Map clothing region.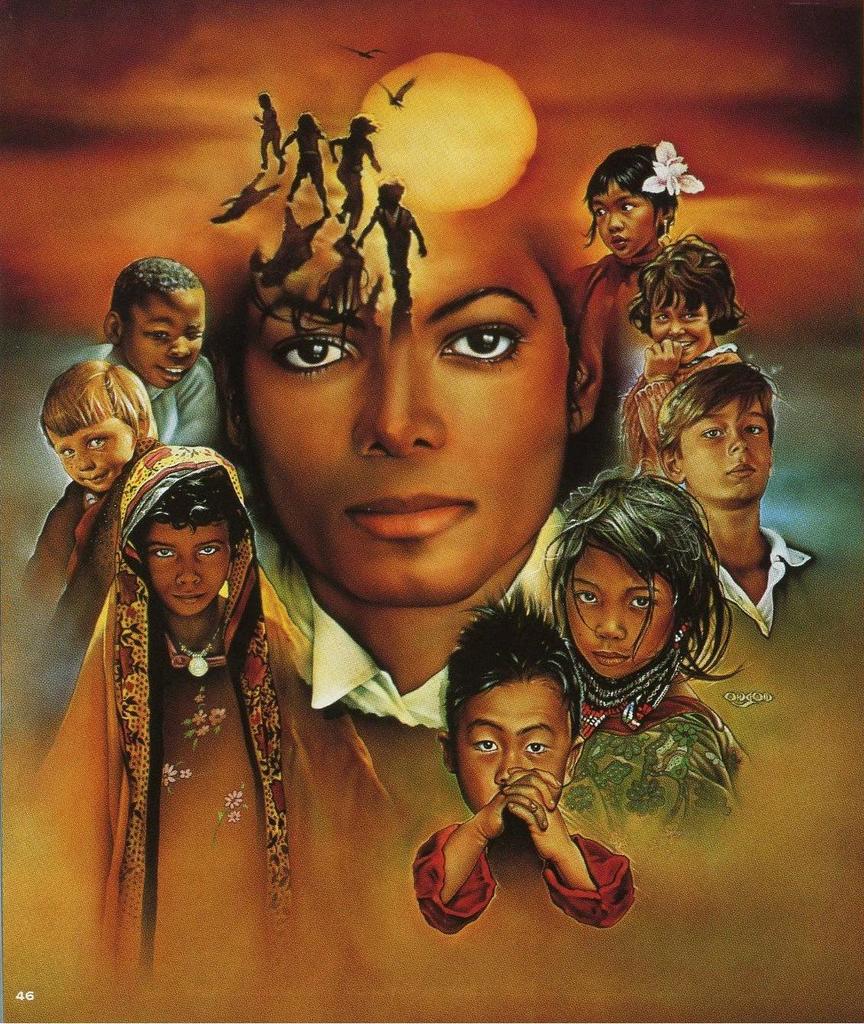
Mapped to l=626, t=335, r=754, b=493.
